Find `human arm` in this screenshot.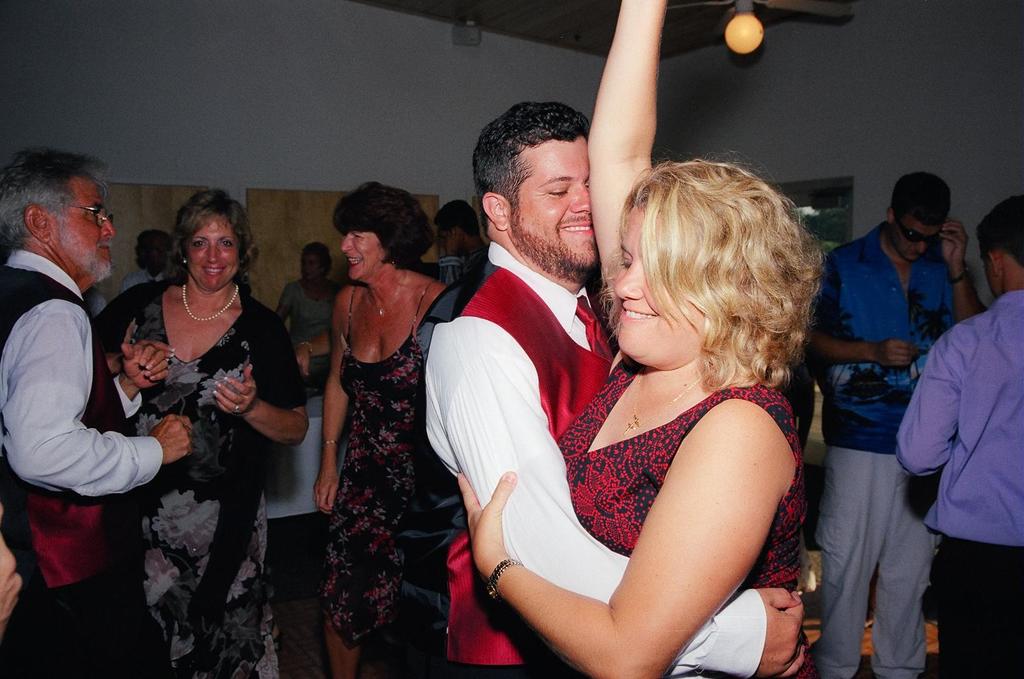
The bounding box for `human arm` is 308:332:348:357.
